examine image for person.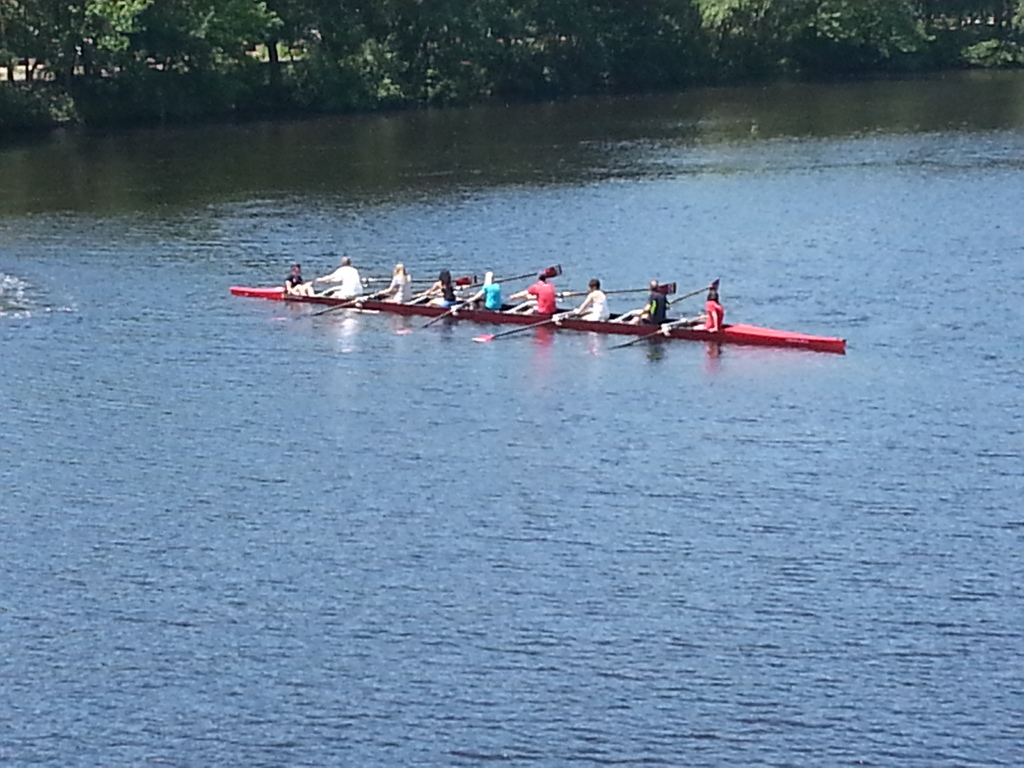
Examination result: l=621, t=283, r=669, b=325.
